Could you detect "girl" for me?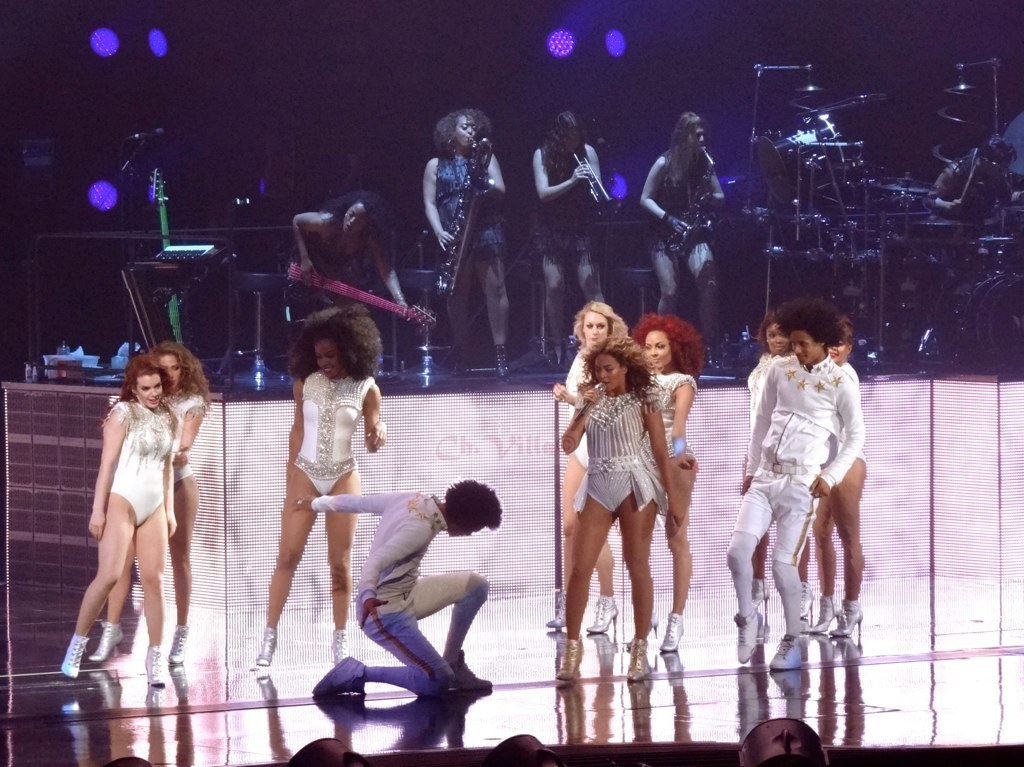
Detection result: <bbox>420, 106, 512, 378</bbox>.
